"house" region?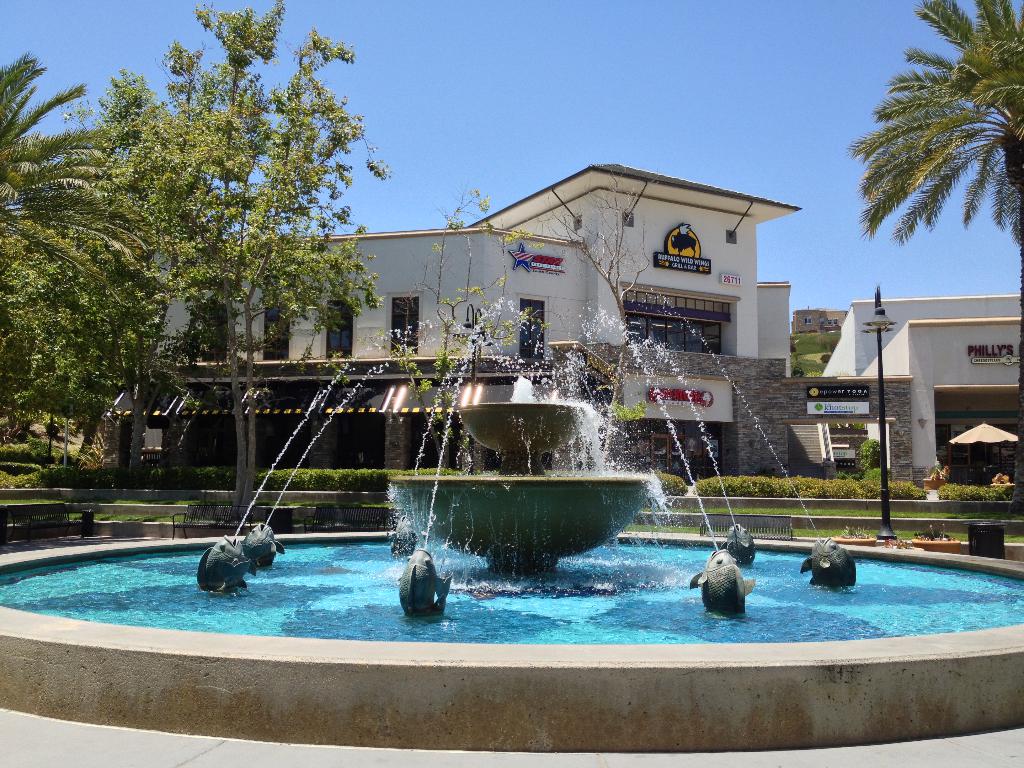
bbox=[99, 157, 912, 488]
